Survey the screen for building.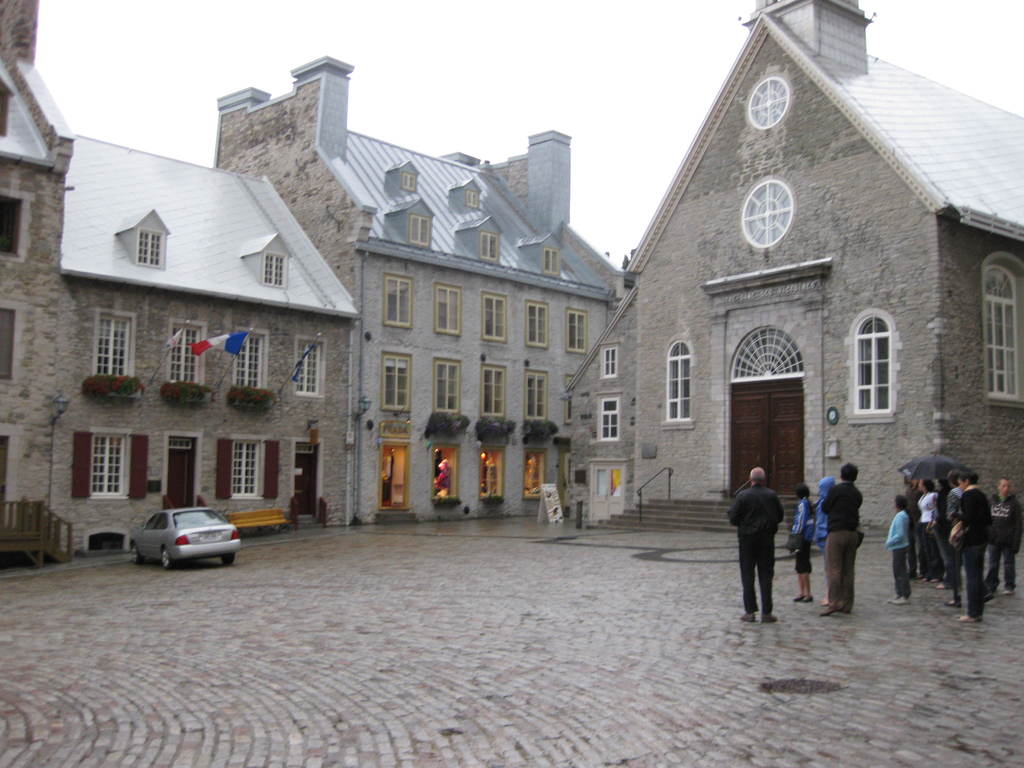
Survey found: {"x1": 215, "y1": 59, "x2": 620, "y2": 523}.
